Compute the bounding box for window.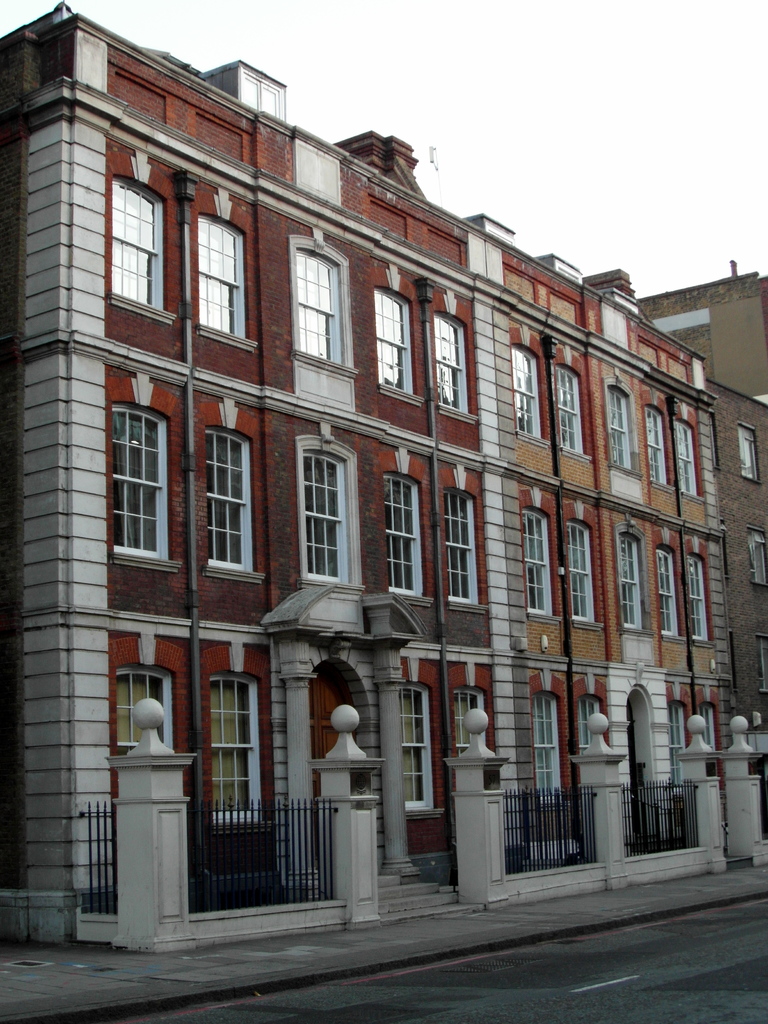
Rect(102, 170, 163, 312).
